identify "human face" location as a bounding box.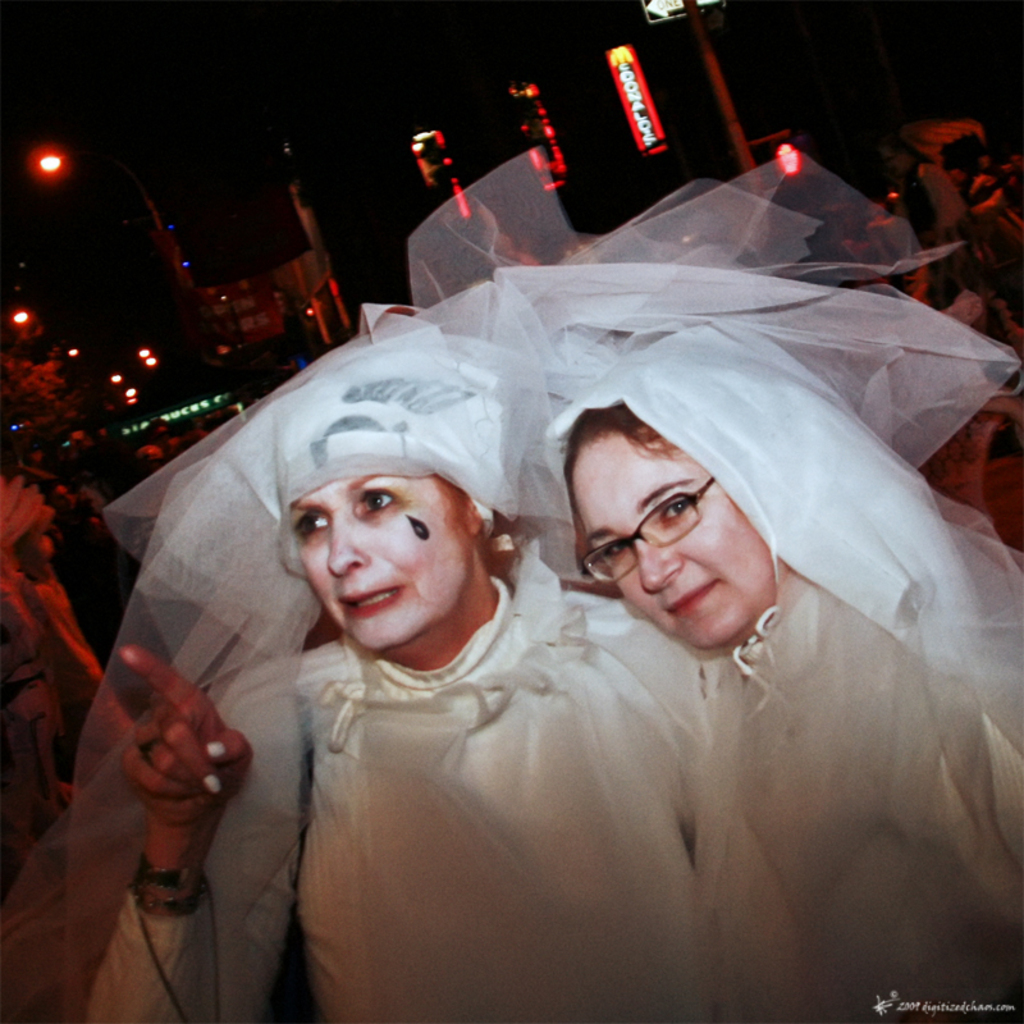
rect(562, 430, 771, 653).
